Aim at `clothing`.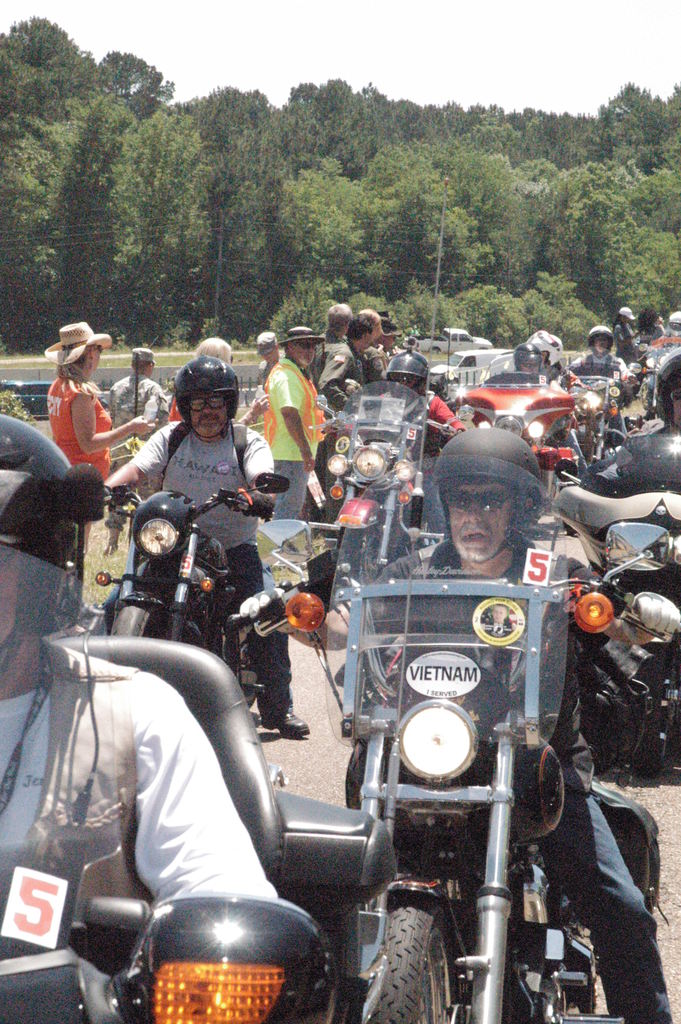
Aimed at bbox(352, 541, 619, 797).
